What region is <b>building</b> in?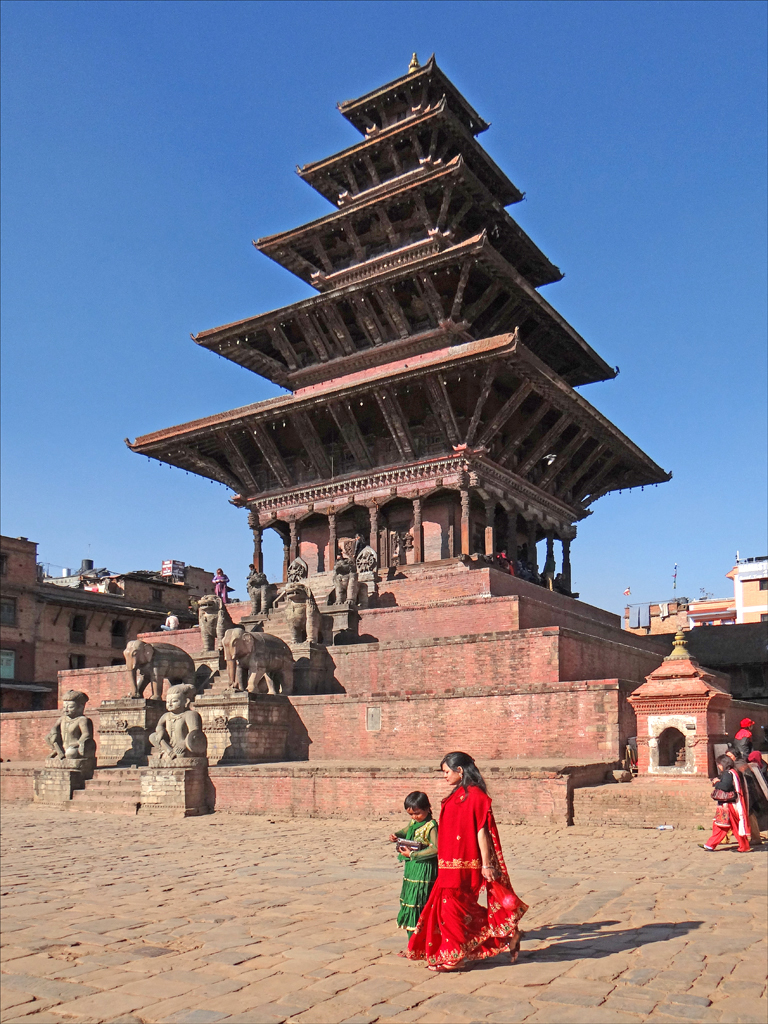
box(0, 51, 731, 828).
